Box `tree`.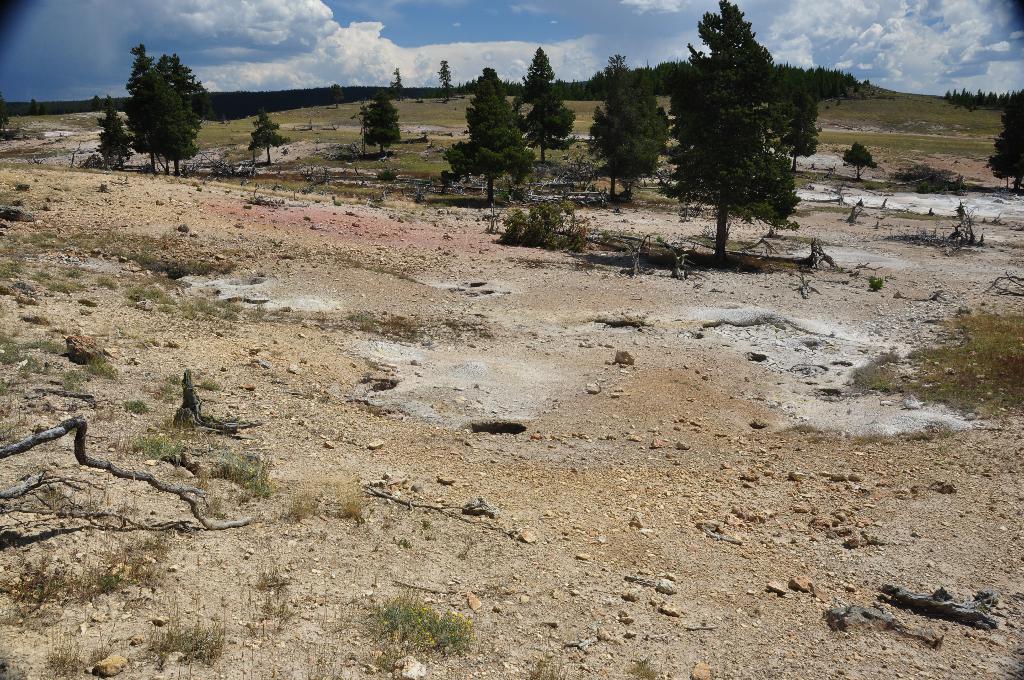
Rect(588, 53, 673, 202).
